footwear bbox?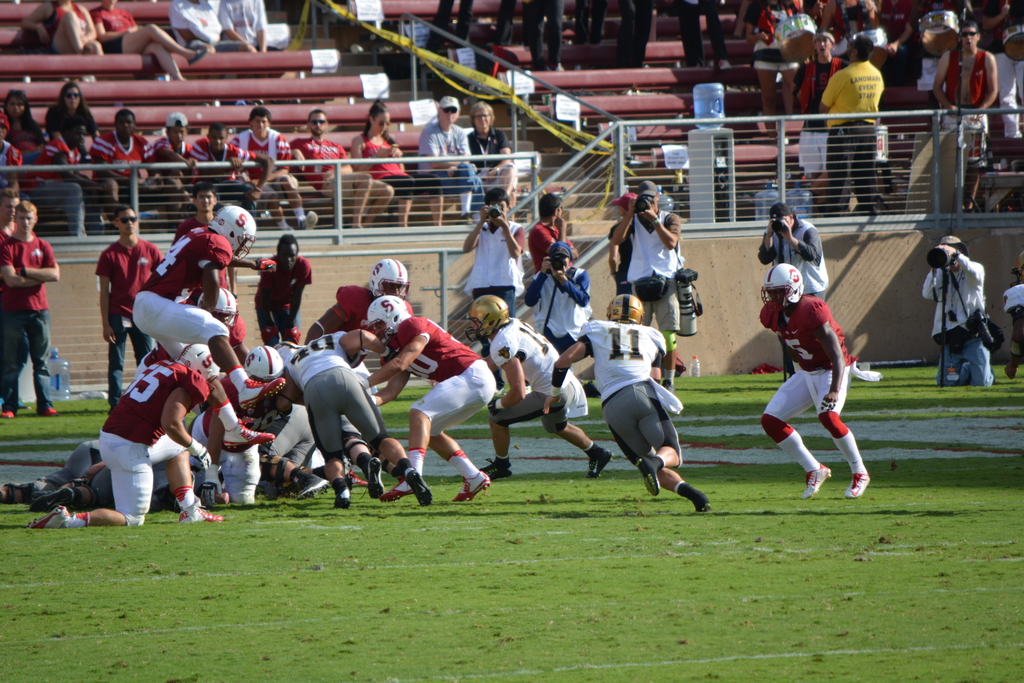
660/377/676/393
